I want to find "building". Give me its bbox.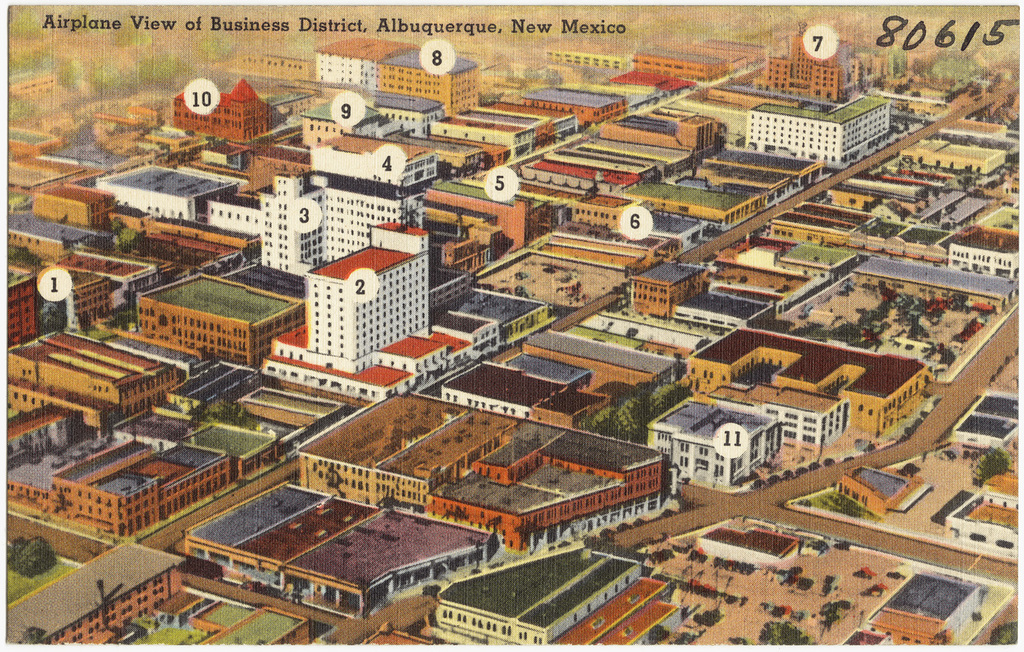
[x1=752, y1=89, x2=894, y2=163].
